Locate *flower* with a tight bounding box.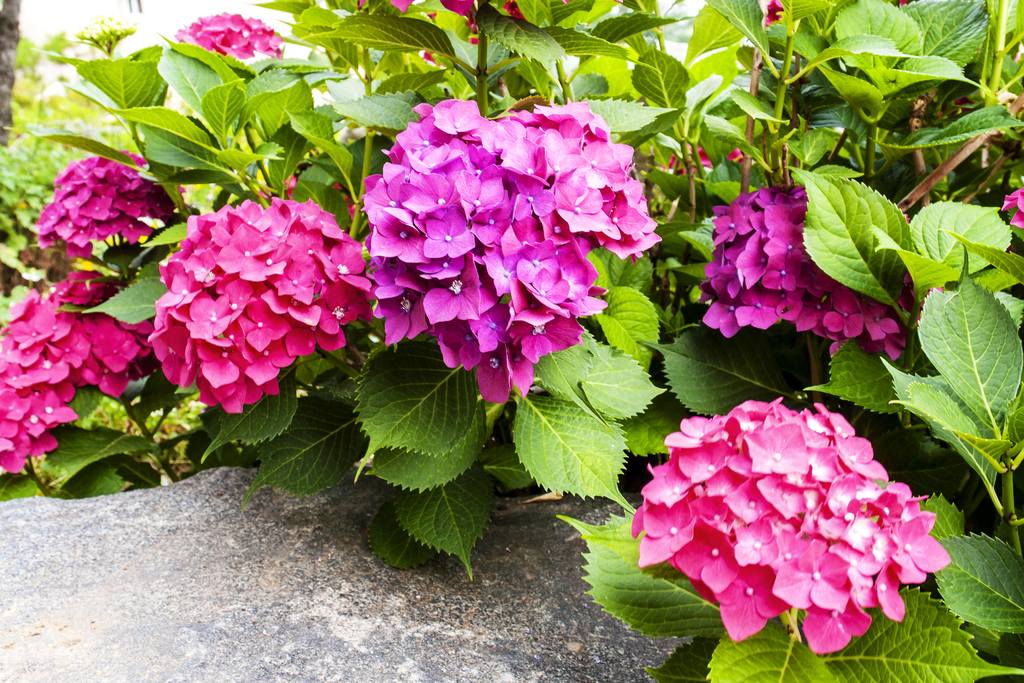
387:0:420:17.
